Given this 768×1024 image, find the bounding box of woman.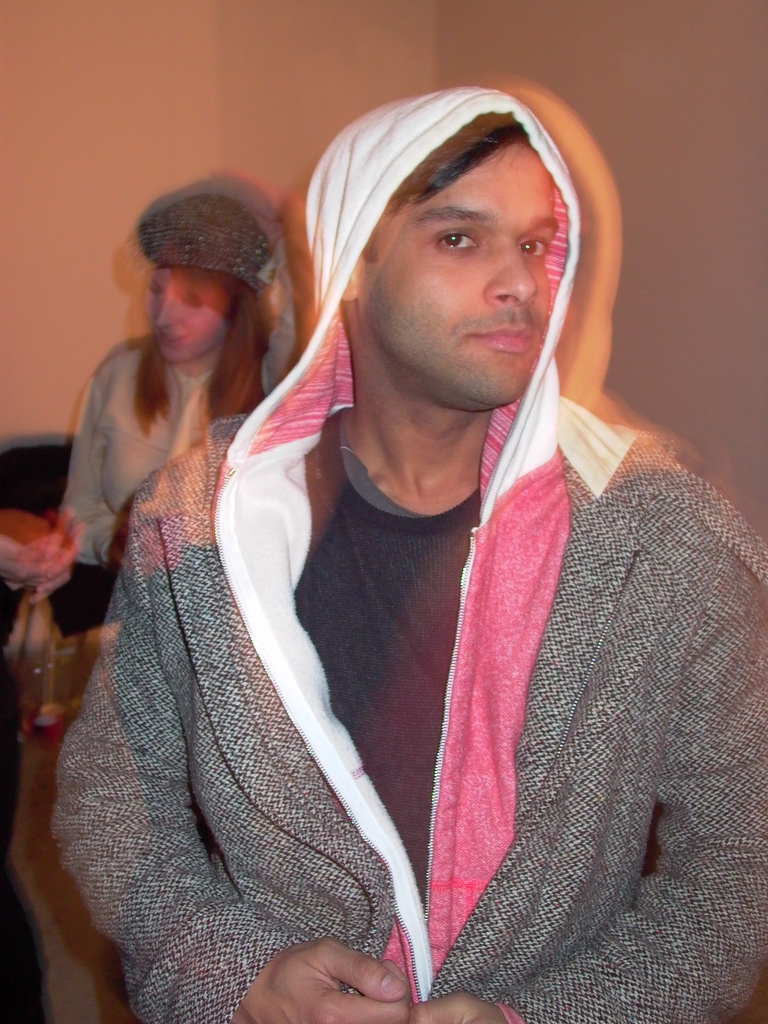
locate(70, 87, 729, 977).
